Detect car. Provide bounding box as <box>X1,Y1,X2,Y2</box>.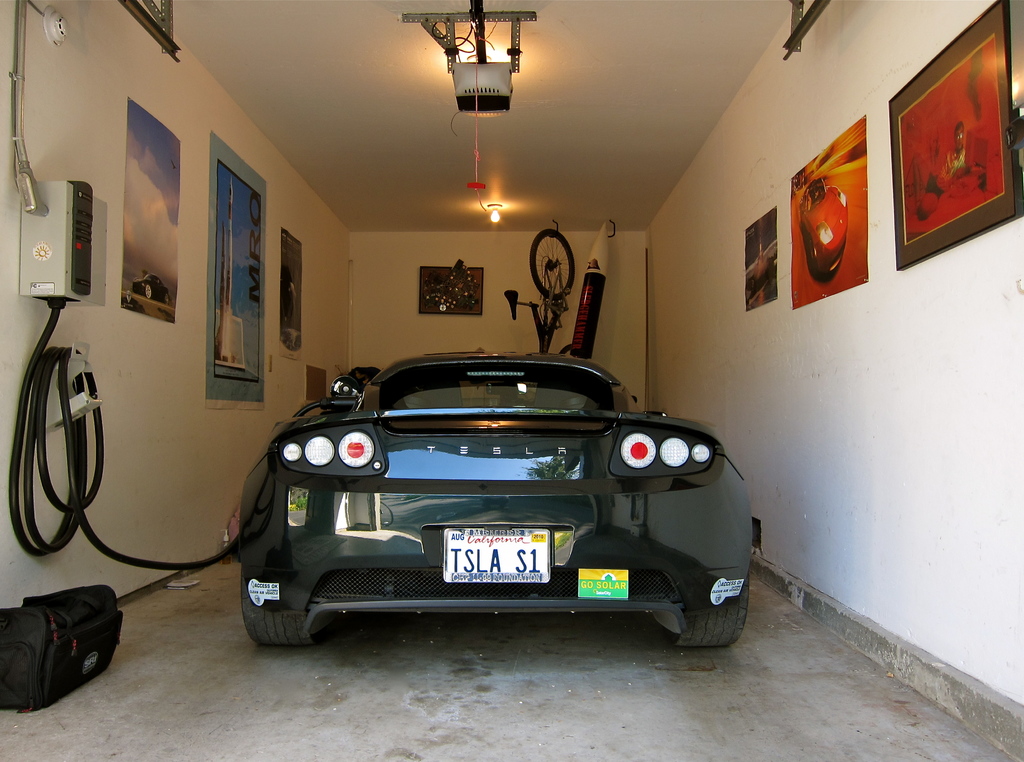
<box>133,273,173,306</box>.
